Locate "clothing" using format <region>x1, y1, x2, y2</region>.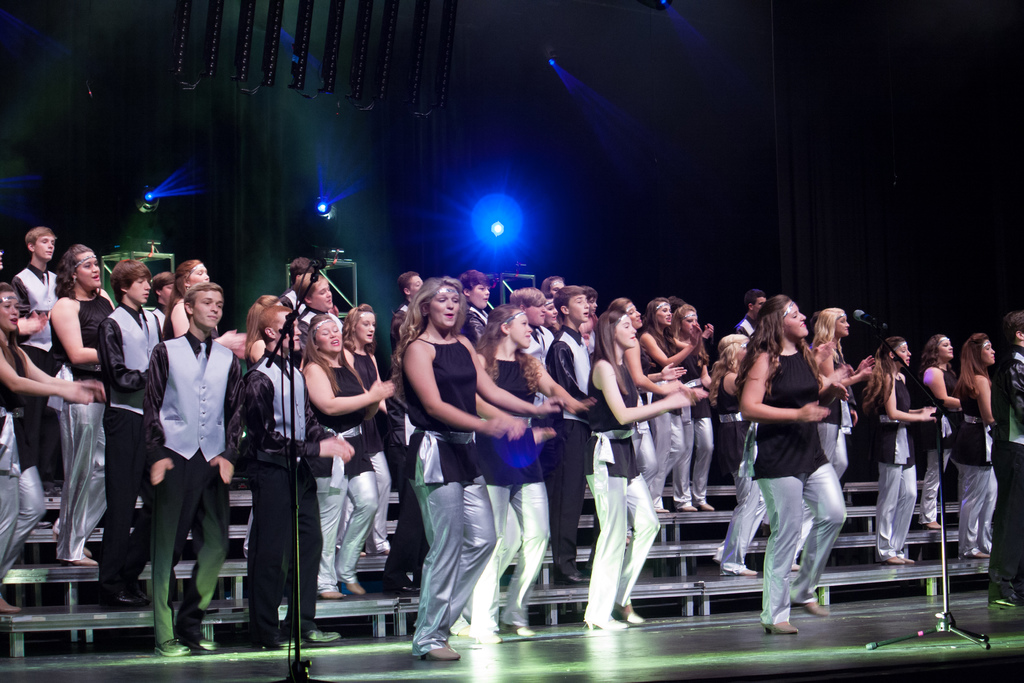
<region>908, 373, 949, 516</region>.
